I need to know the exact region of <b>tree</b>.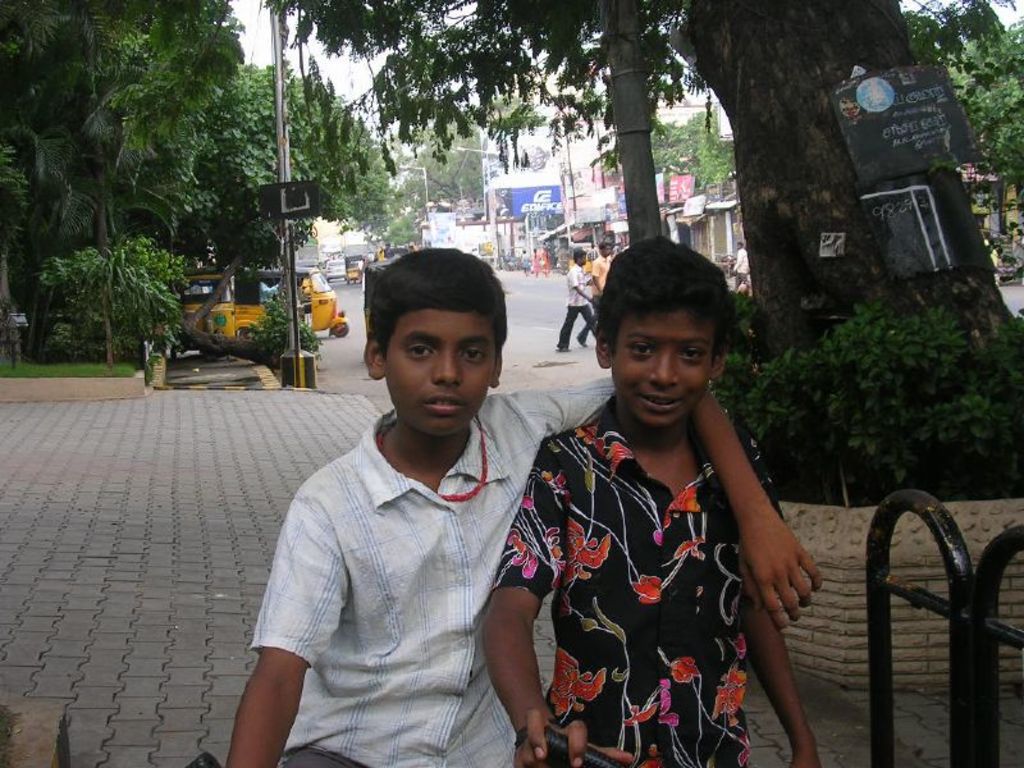
Region: [0, 0, 244, 365].
